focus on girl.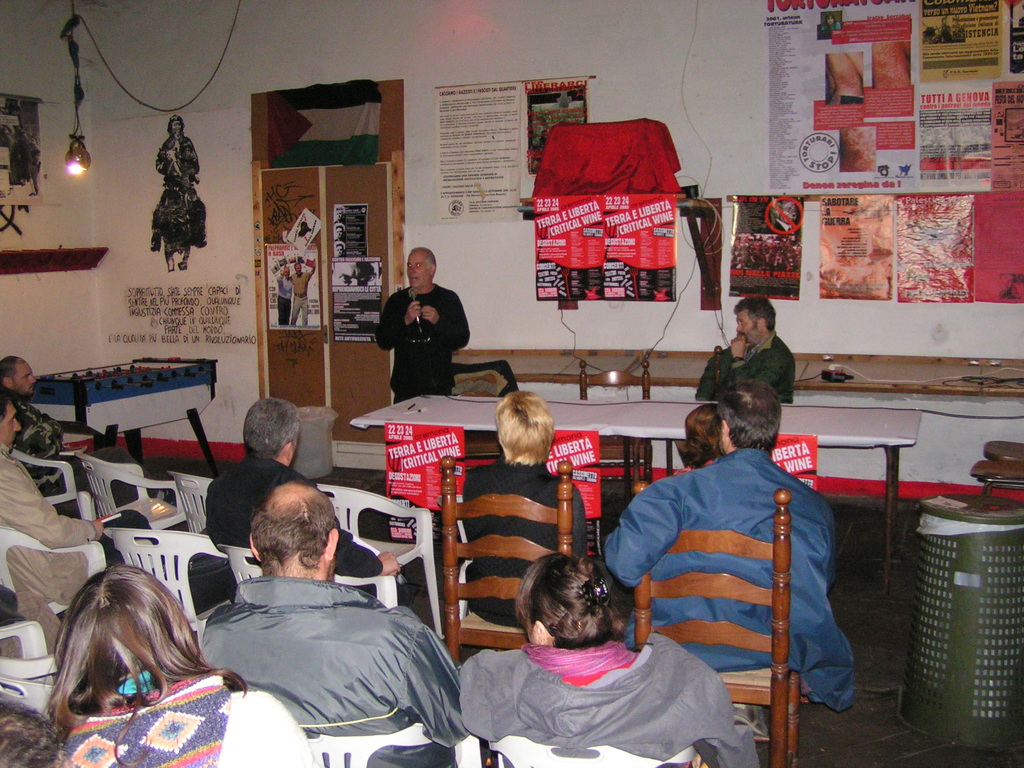
Focused at [left=461, top=555, right=750, bottom=767].
